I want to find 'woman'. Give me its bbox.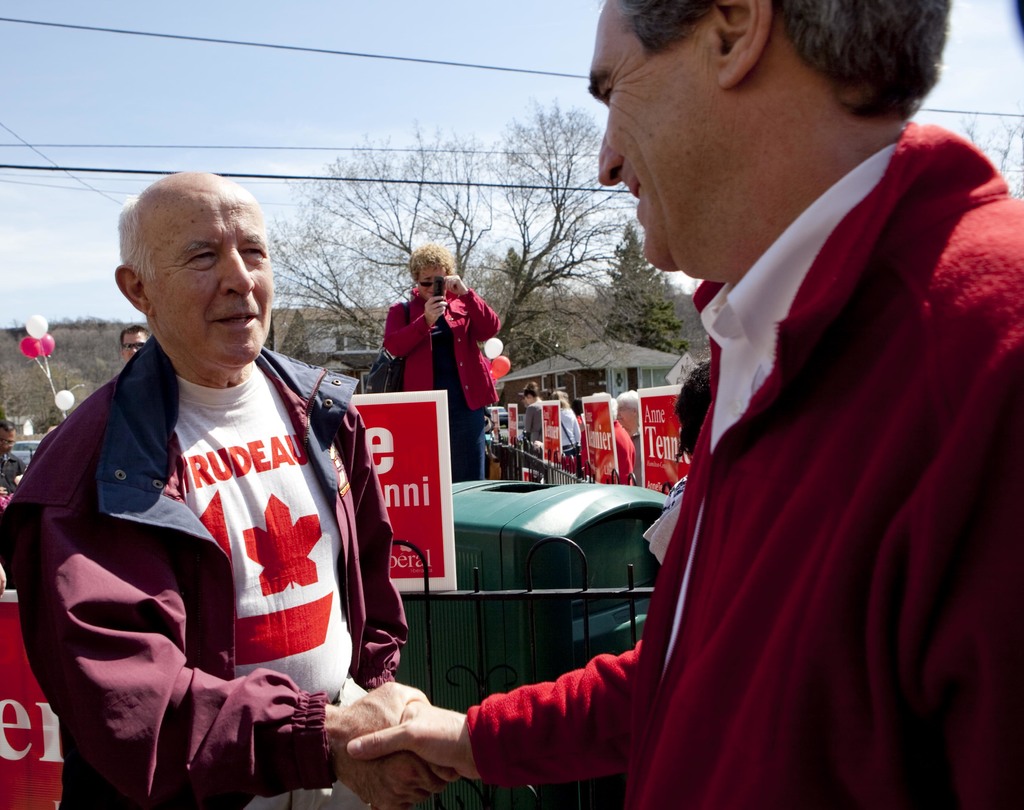
[358,247,506,447].
